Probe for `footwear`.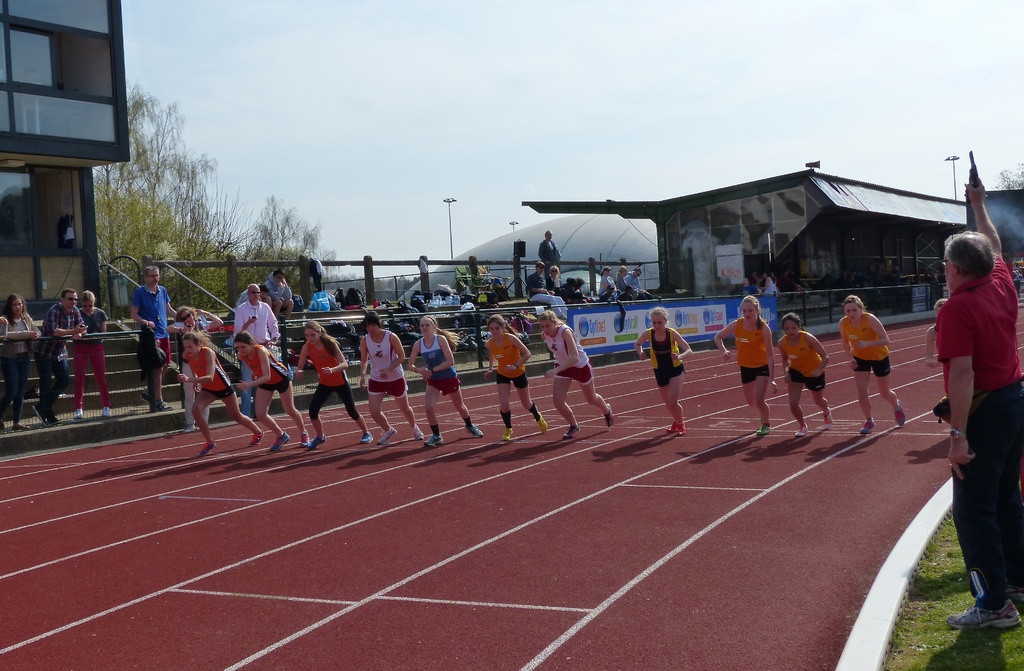
Probe result: bbox=[822, 407, 836, 430].
